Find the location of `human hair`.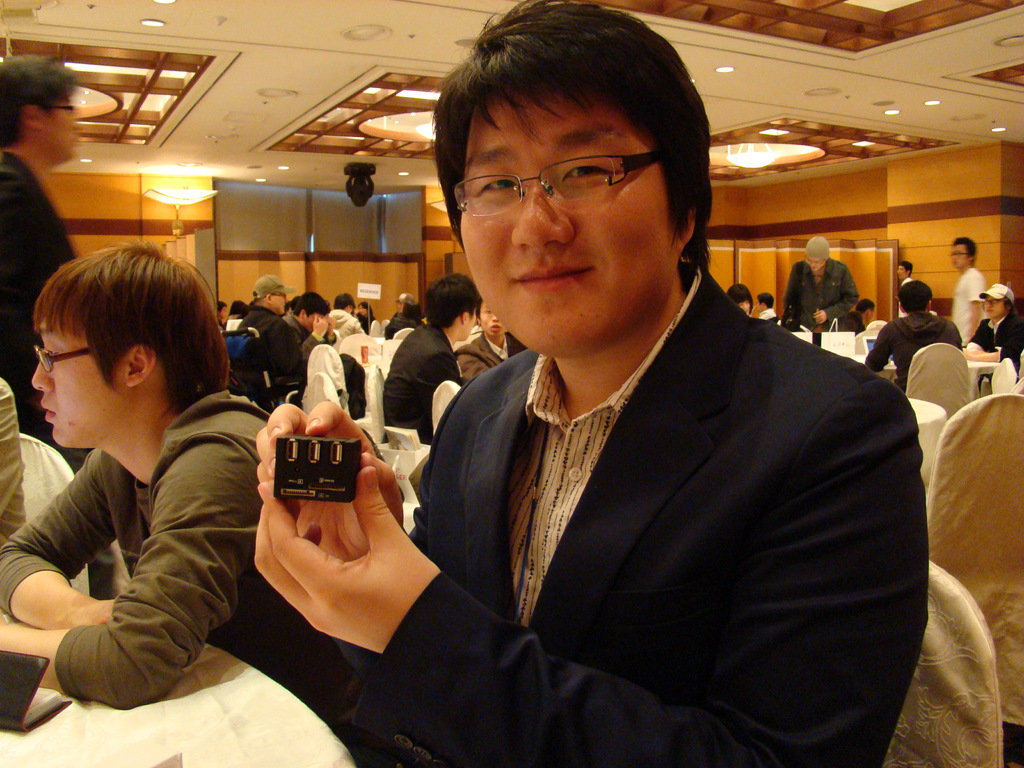
Location: region(954, 237, 977, 266).
